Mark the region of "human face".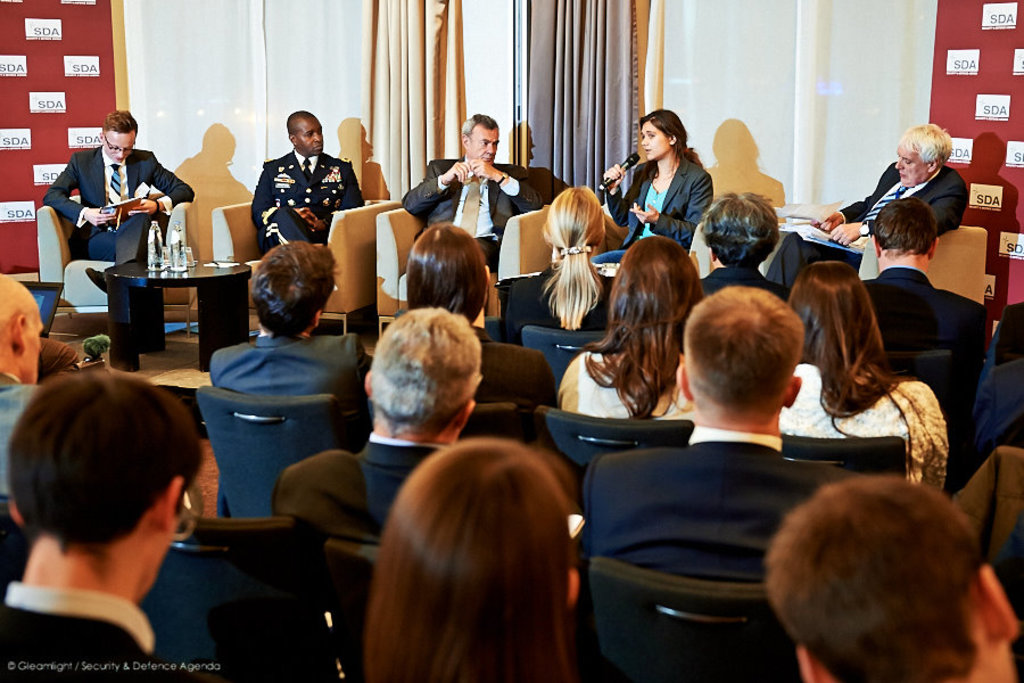
Region: select_region(471, 127, 498, 164).
